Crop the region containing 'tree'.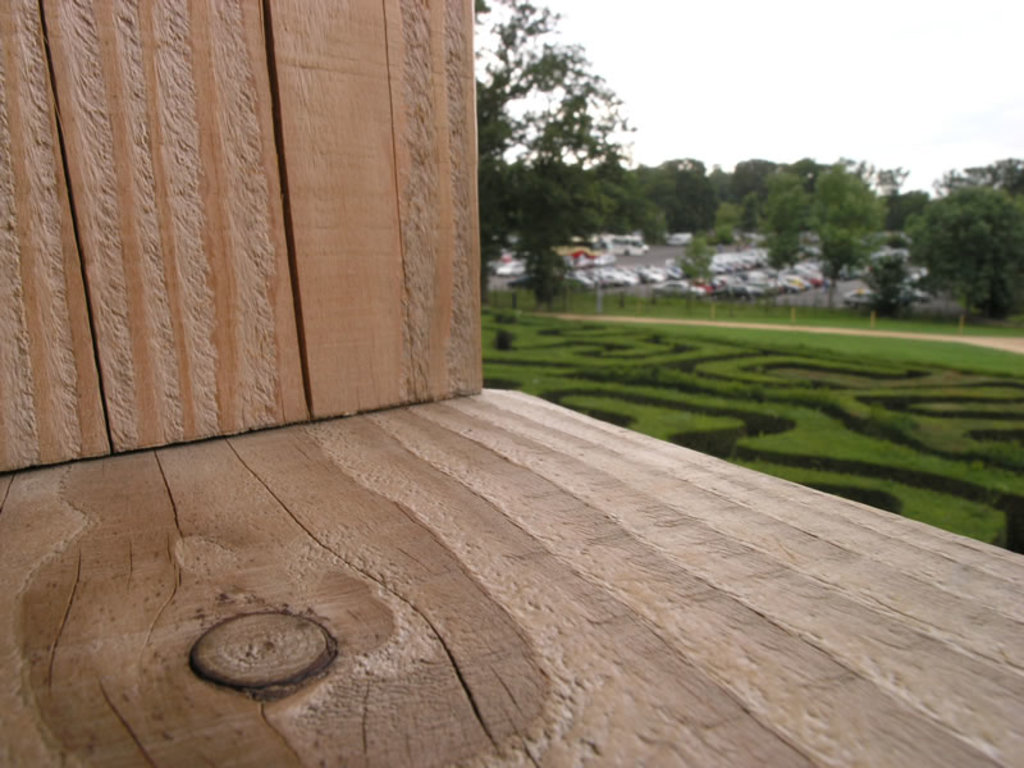
Crop region: (left=471, top=0, right=627, bottom=302).
